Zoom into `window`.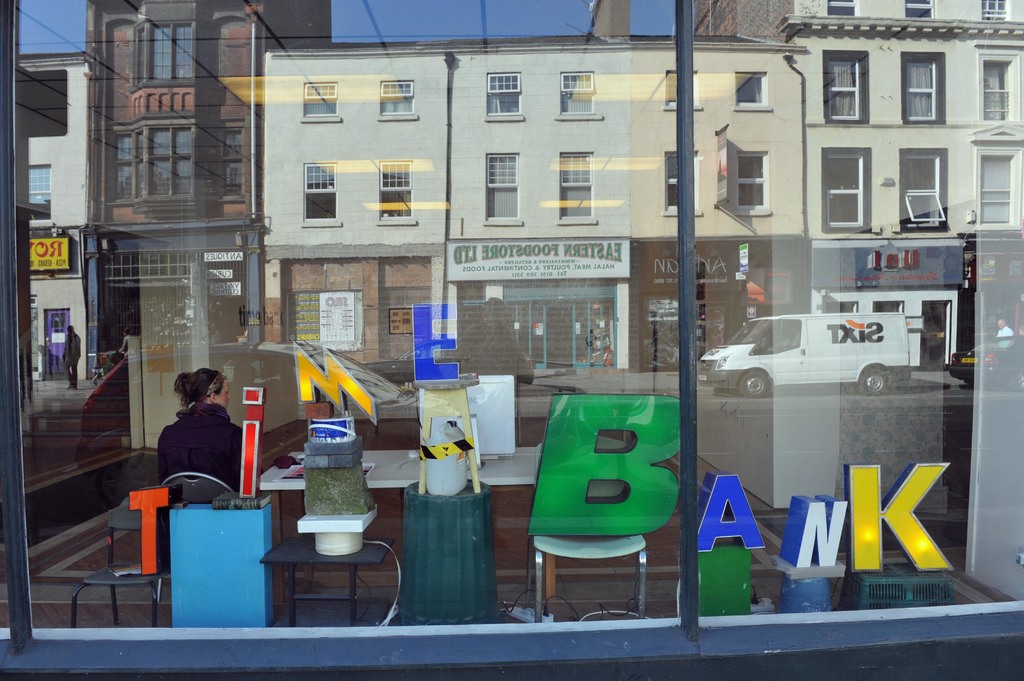
Zoom target: (904, 56, 934, 117).
